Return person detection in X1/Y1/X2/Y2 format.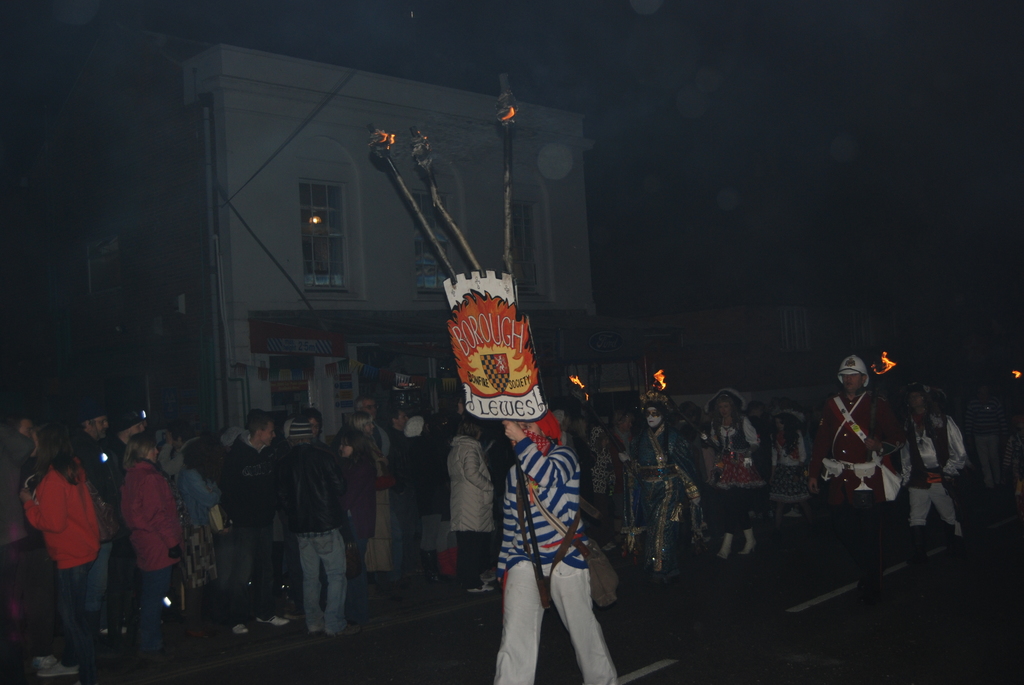
332/431/378/622.
